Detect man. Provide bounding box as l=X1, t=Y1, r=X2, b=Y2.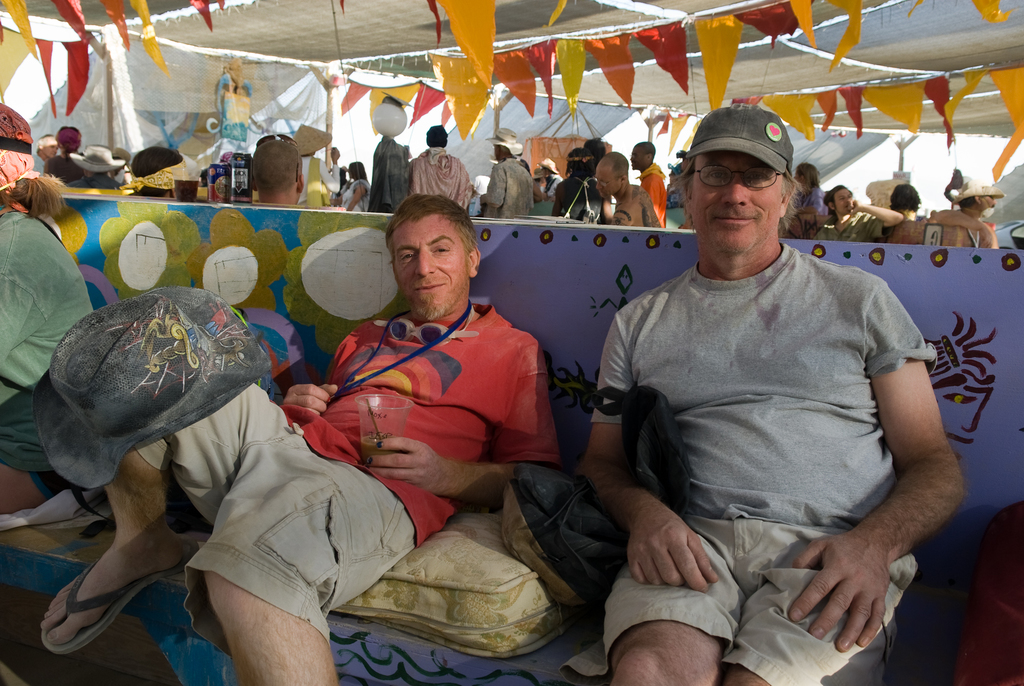
l=664, t=154, r=687, b=227.
